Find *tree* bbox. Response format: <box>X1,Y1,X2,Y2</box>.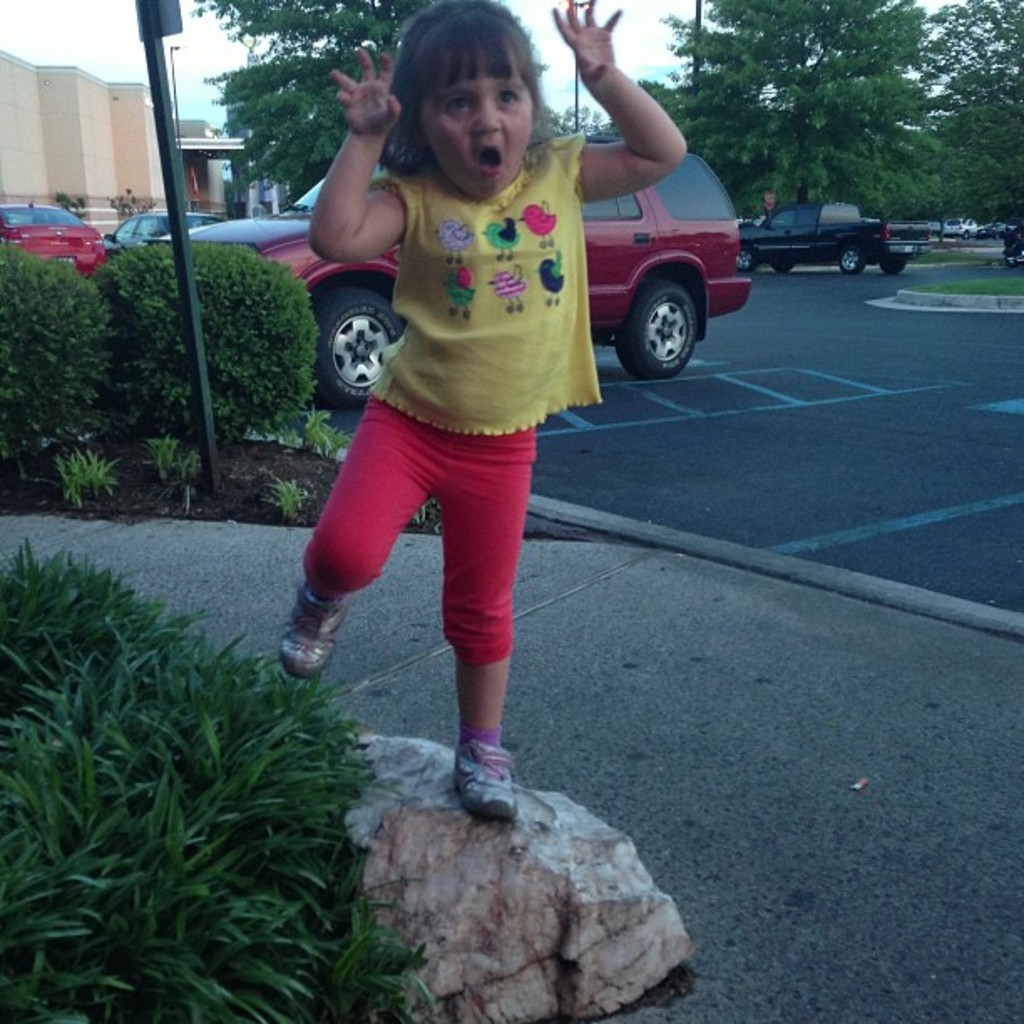
<box>653,0,945,209</box>.
